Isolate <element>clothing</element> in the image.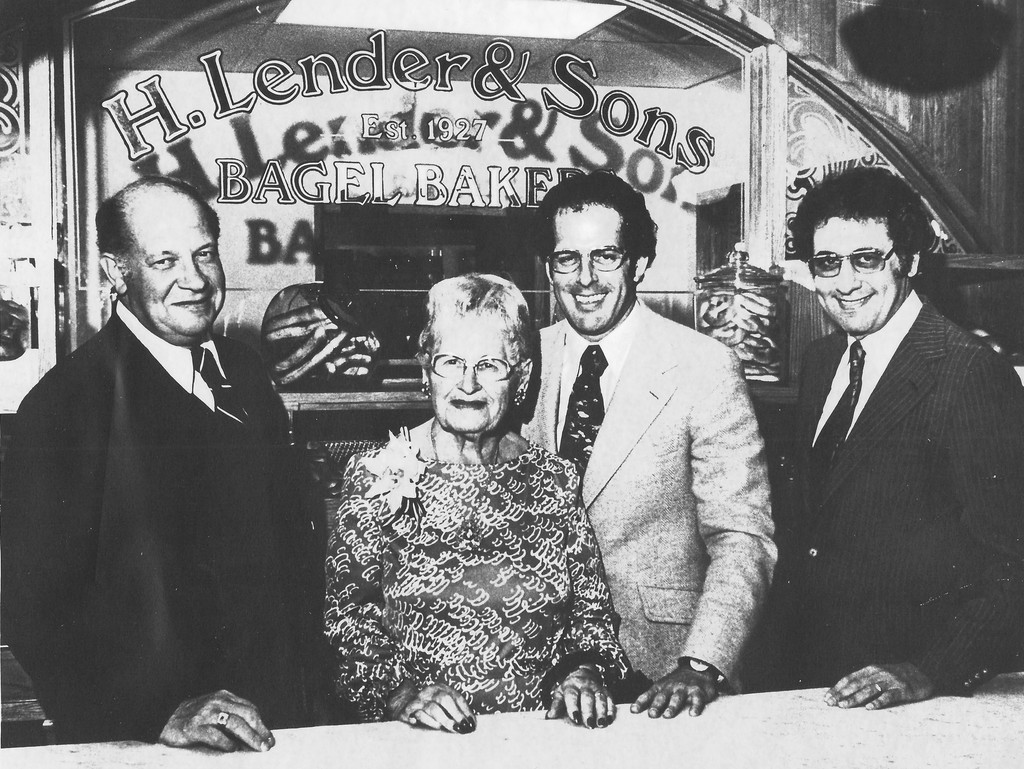
Isolated region: <bbox>325, 432, 644, 733</bbox>.
